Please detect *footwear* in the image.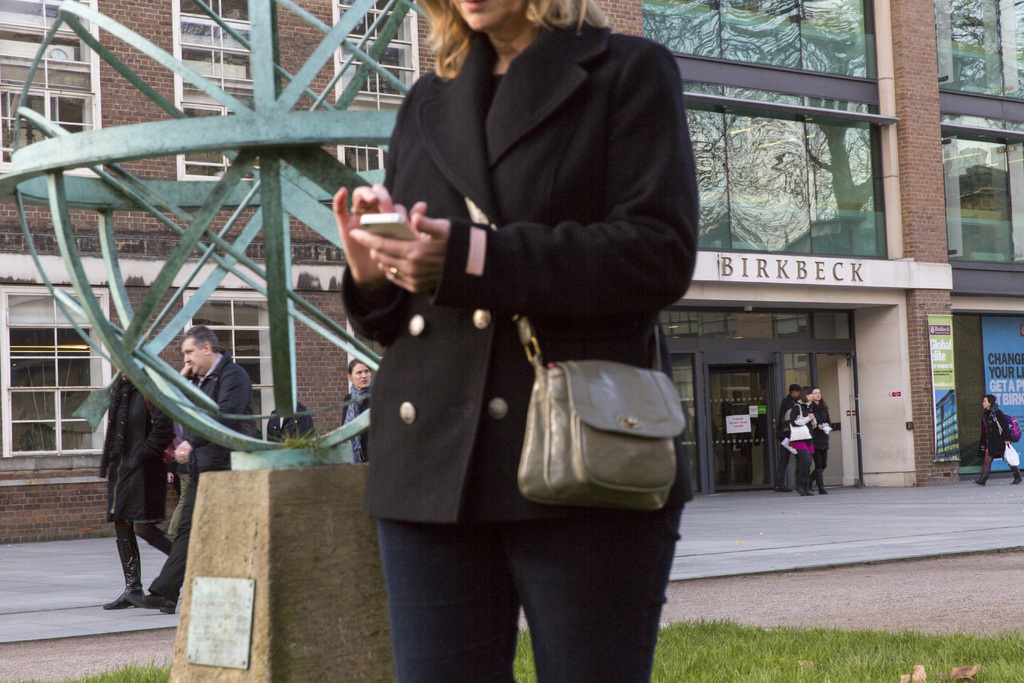
left=108, top=587, right=140, bottom=603.
